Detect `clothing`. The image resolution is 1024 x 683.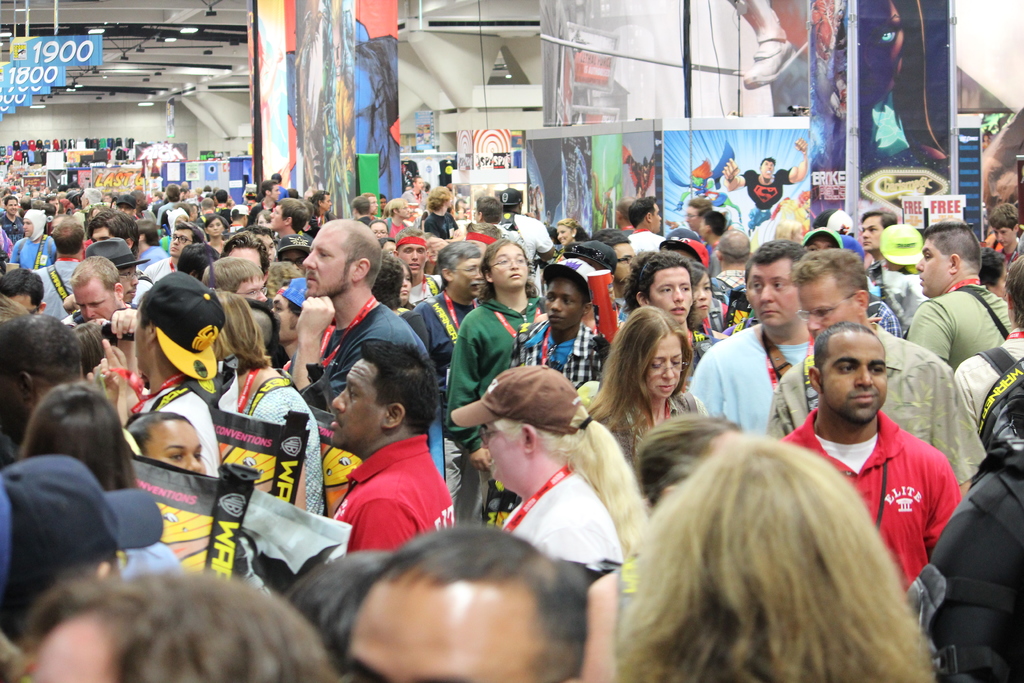
bbox(499, 464, 625, 563).
